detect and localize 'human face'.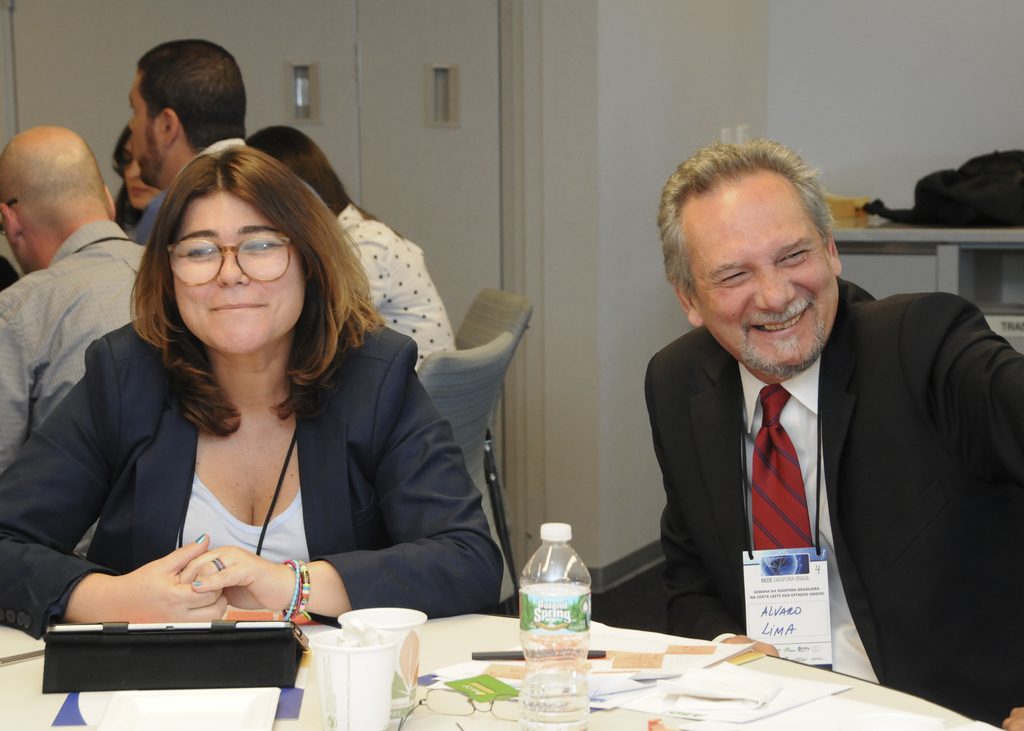
Localized at (174, 193, 305, 355).
